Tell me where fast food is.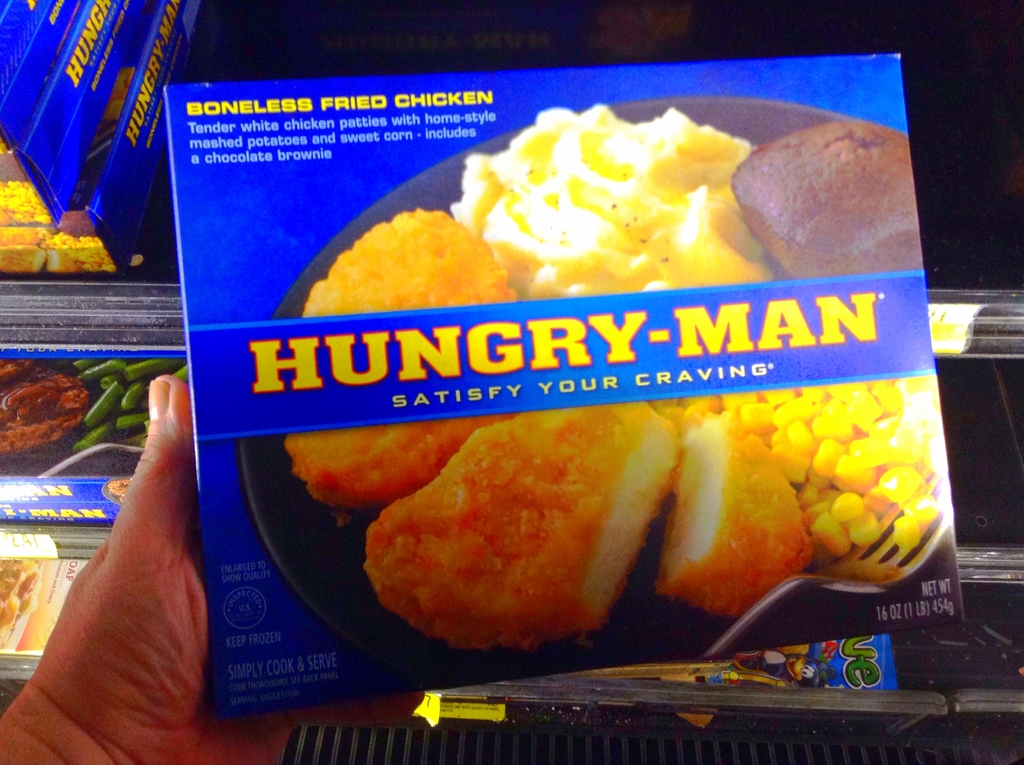
fast food is at bbox=(355, 399, 732, 668).
